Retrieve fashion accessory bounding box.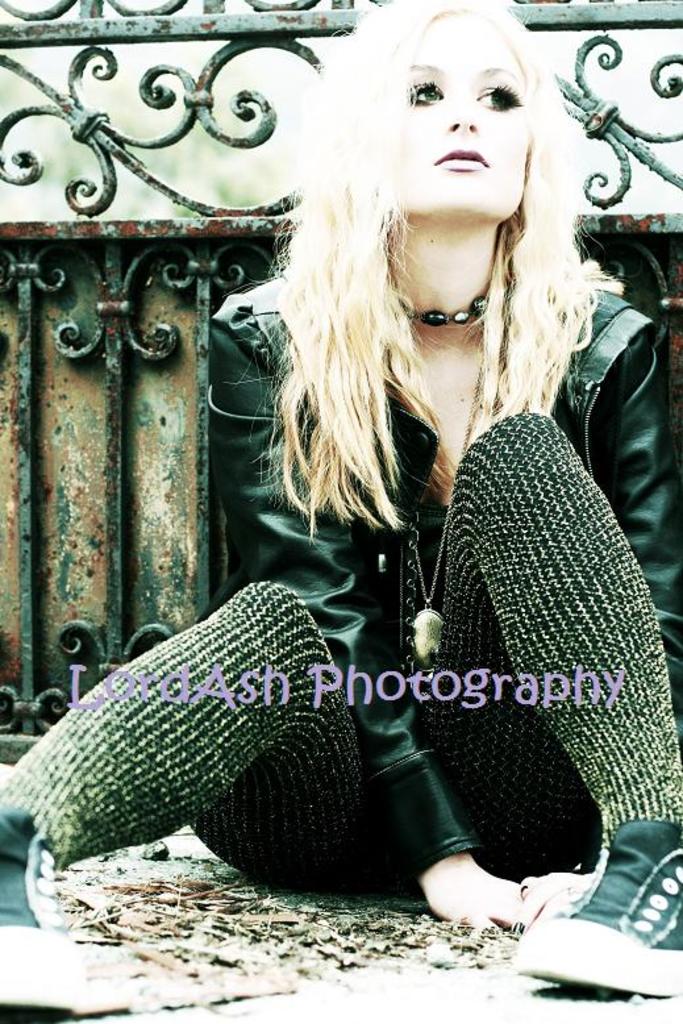
Bounding box: 407, 294, 488, 324.
